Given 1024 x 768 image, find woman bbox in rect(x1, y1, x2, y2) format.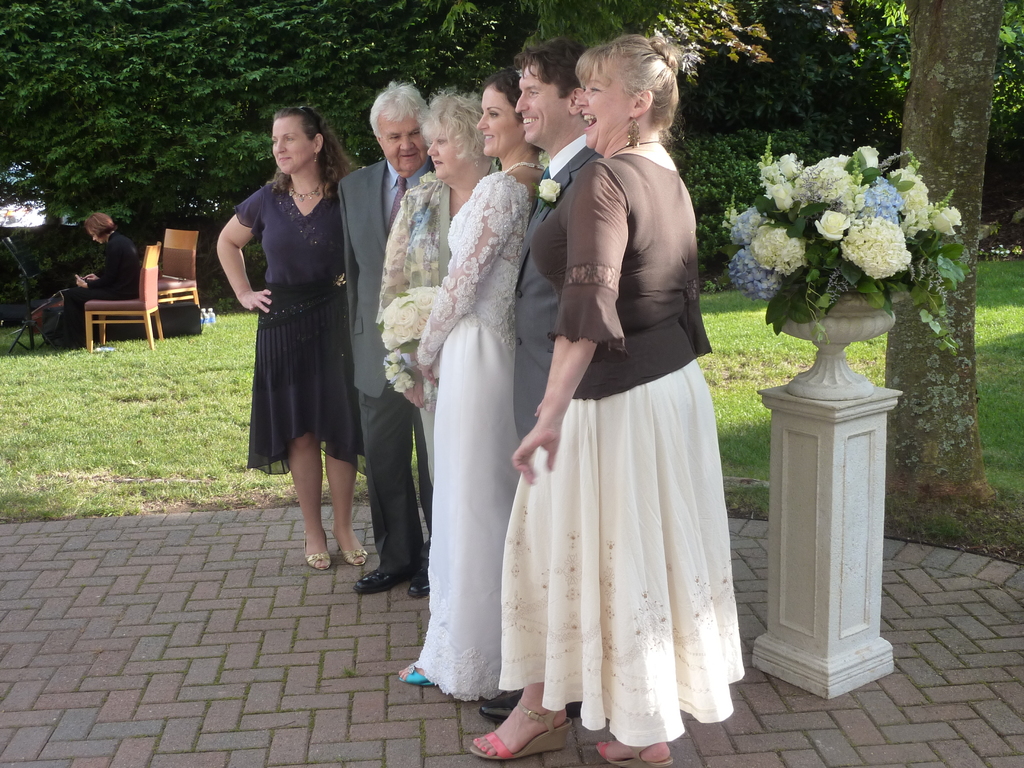
rect(62, 216, 140, 344).
